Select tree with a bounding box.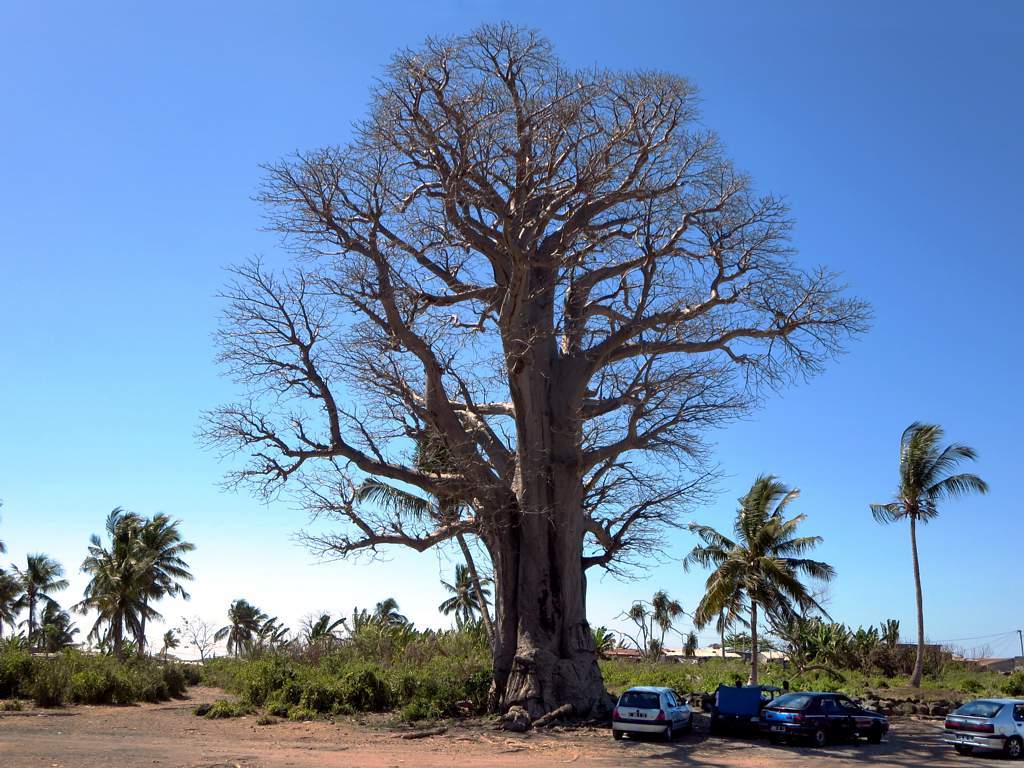
68 504 190 660.
